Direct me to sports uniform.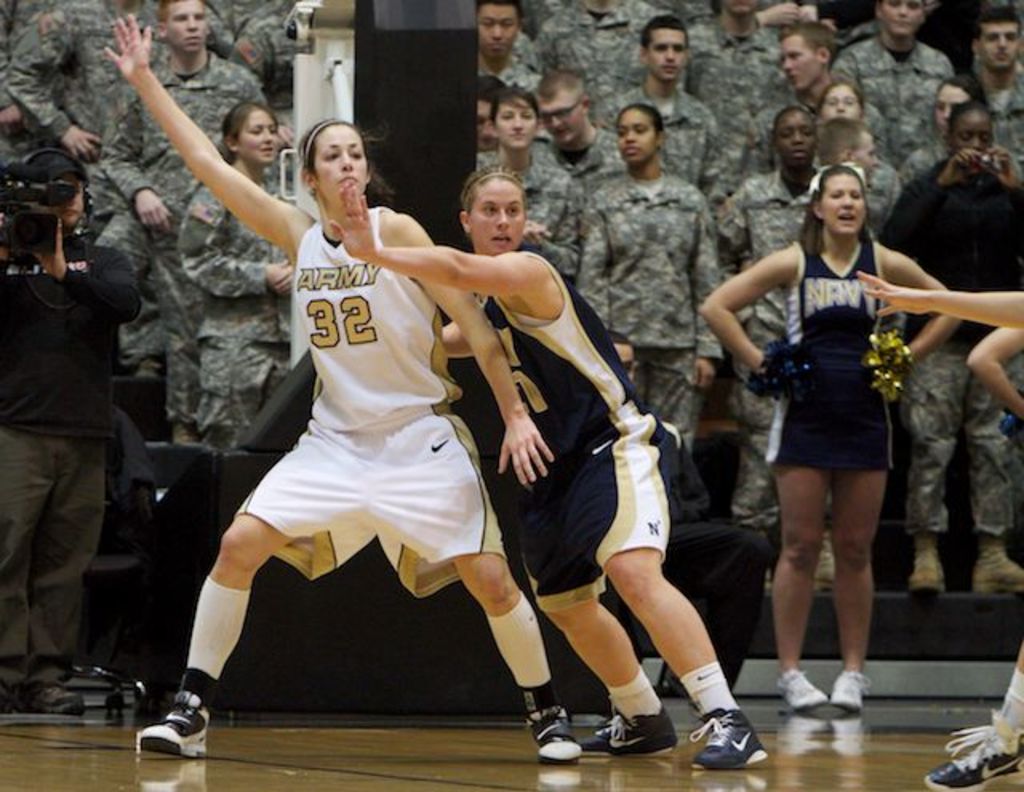
Direction: region(230, 200, 520, 611).
